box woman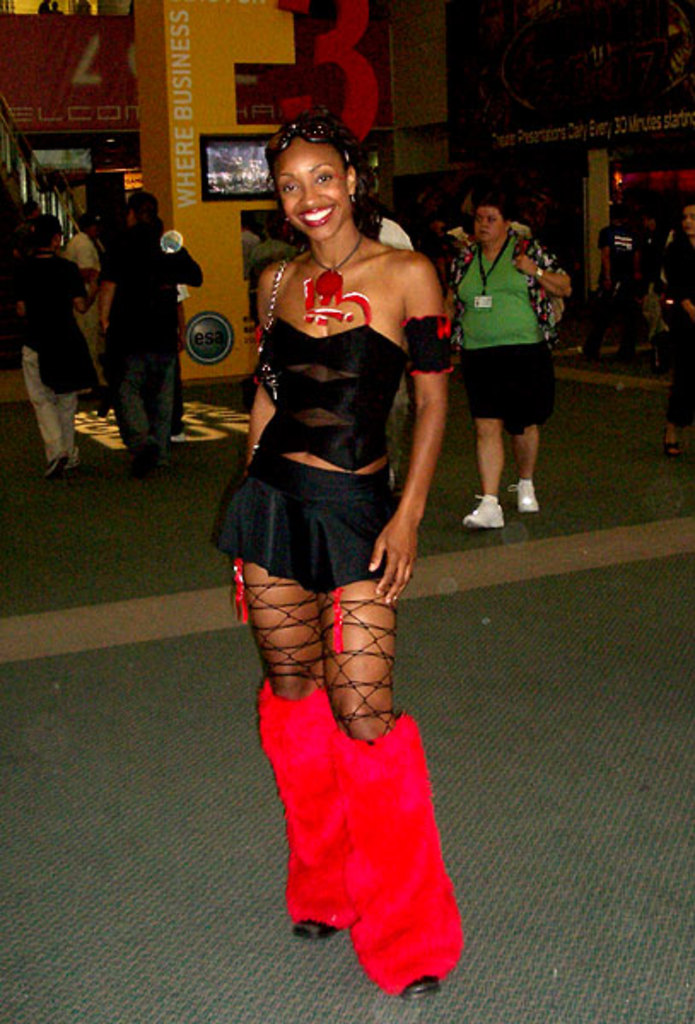
l=200, t=111, r=475, b=1000
